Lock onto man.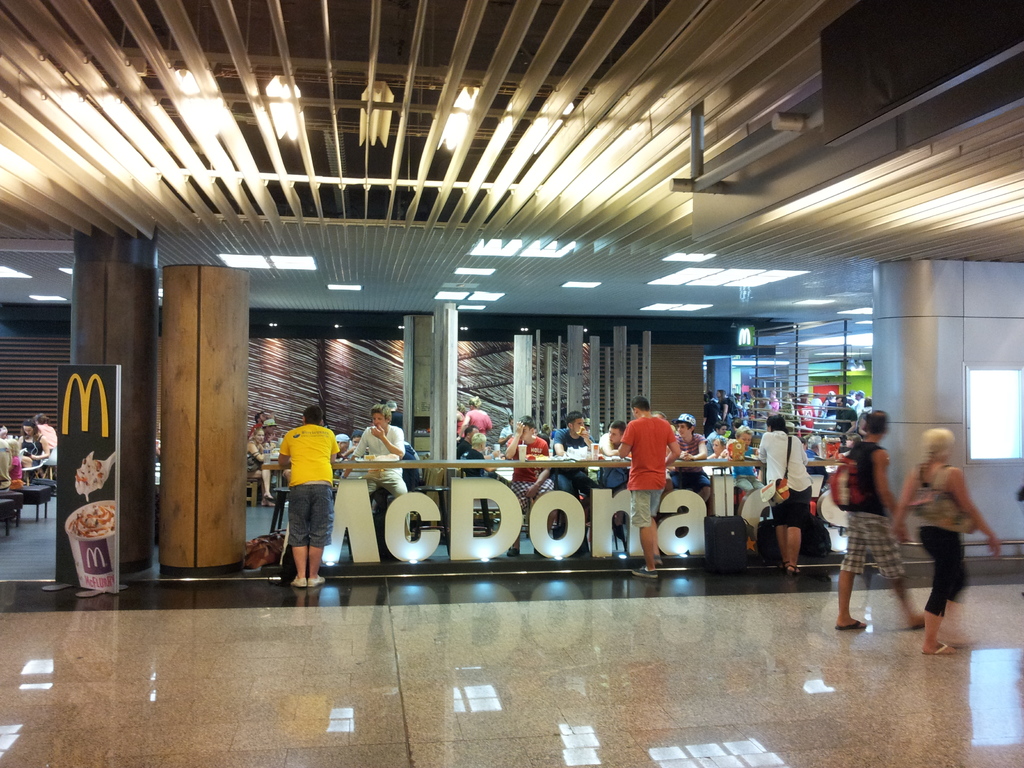
Locked: detection(0, 429, 10, 479).
